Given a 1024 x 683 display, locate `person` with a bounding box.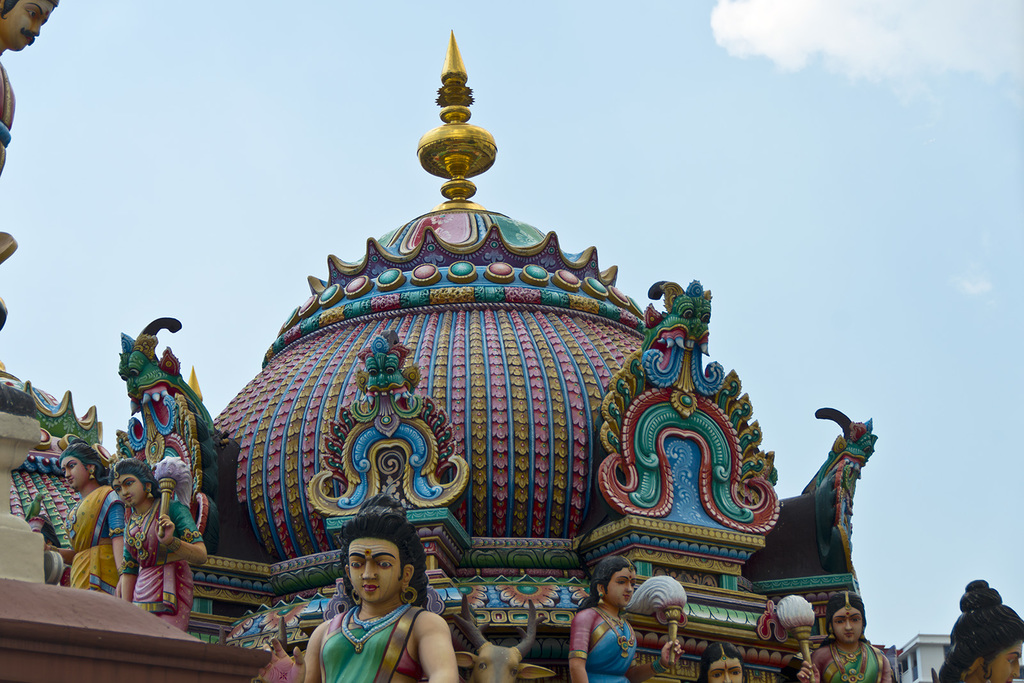
Located: (931,575,1023,682).
